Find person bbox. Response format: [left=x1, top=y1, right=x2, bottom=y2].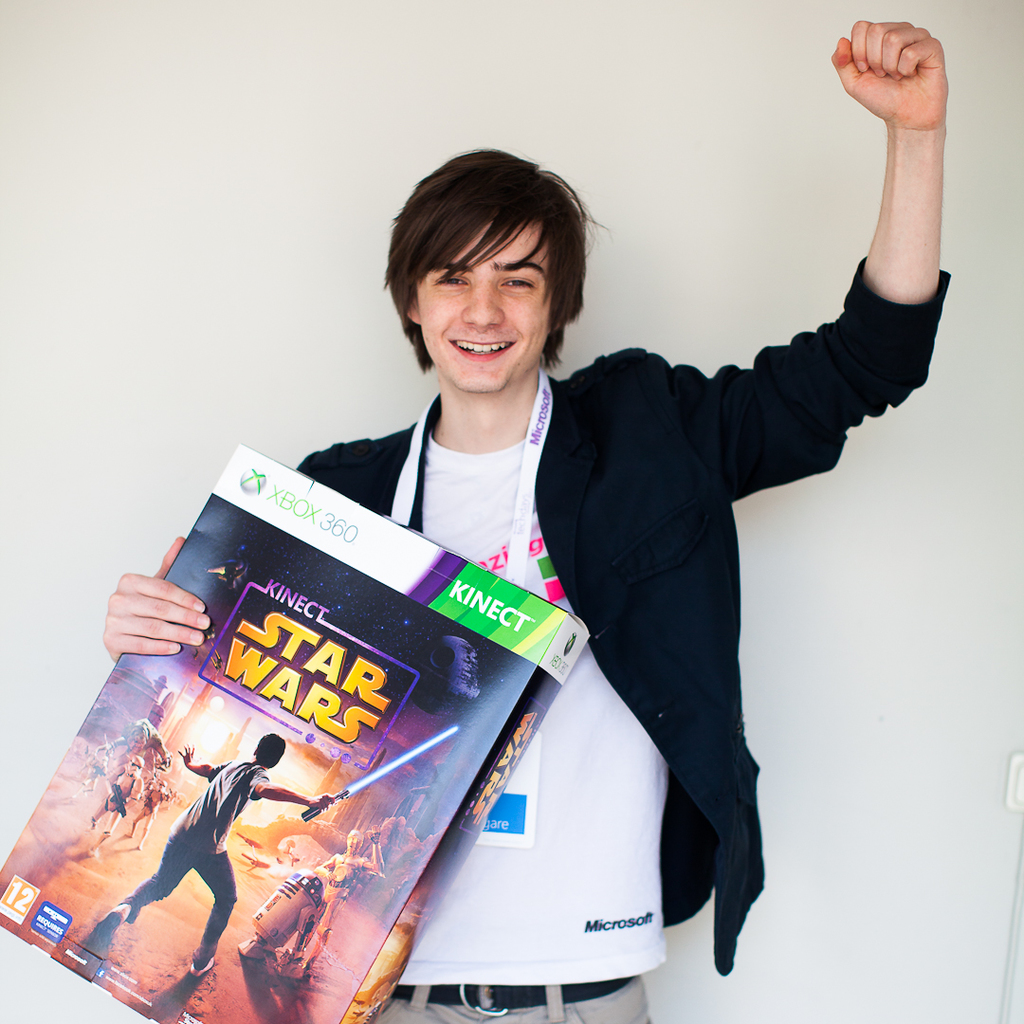
[left=241, top=821, right=369, bottom=991].
